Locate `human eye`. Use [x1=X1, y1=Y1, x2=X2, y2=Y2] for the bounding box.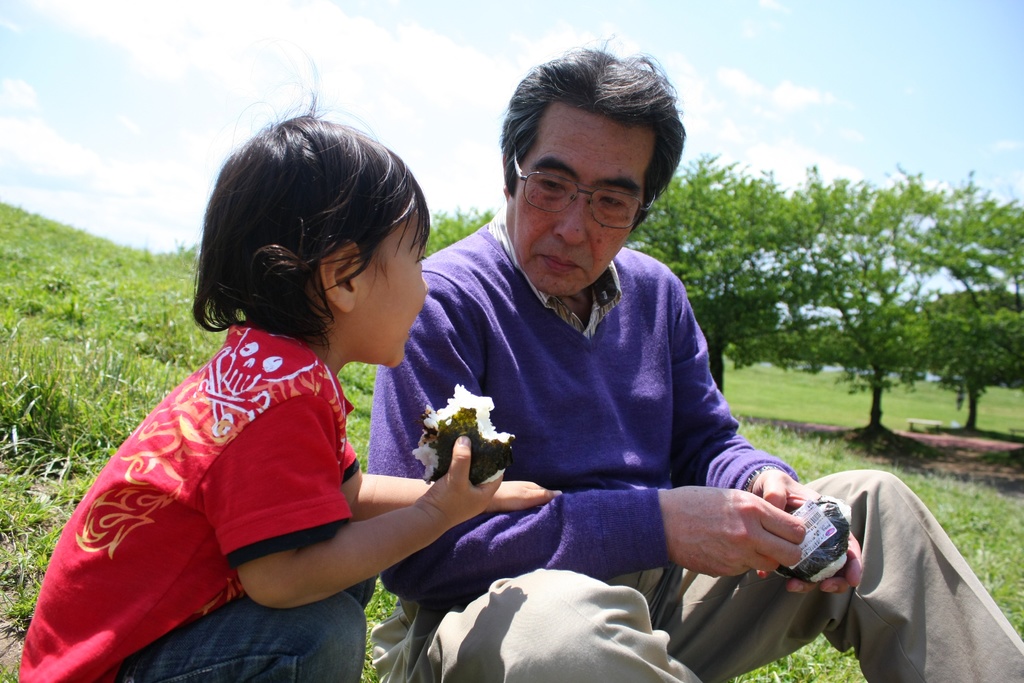
[x1=534, y1=174, x2=571, y2=197].
